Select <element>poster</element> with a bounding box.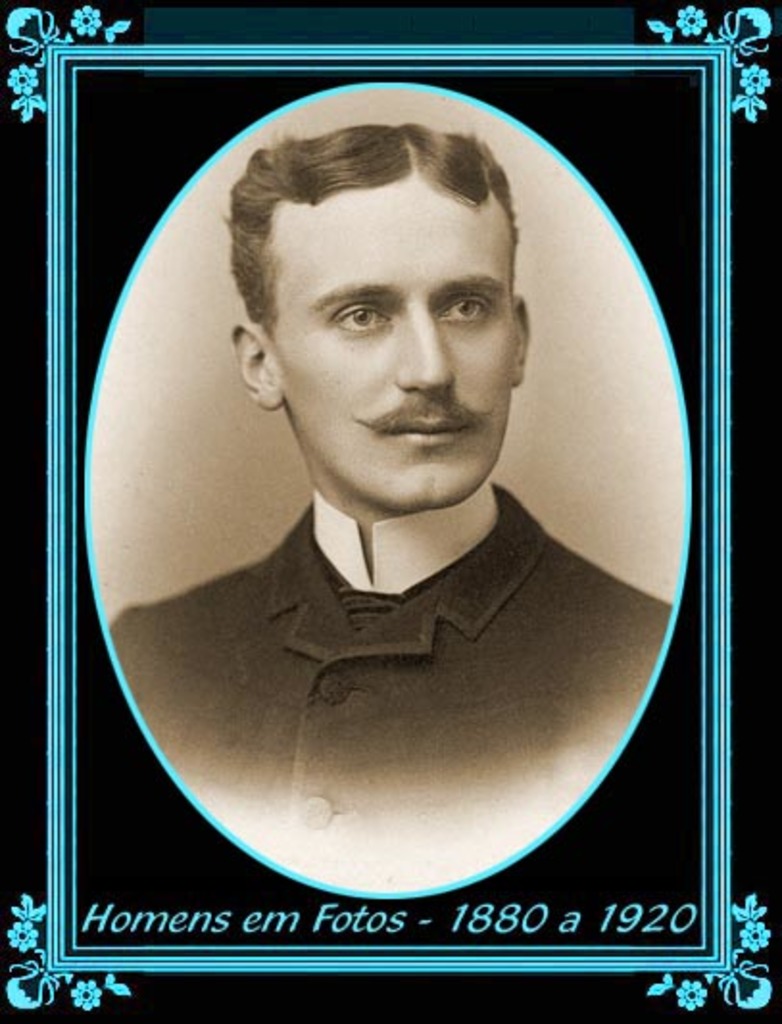
[0, 0, 780, 1016].
